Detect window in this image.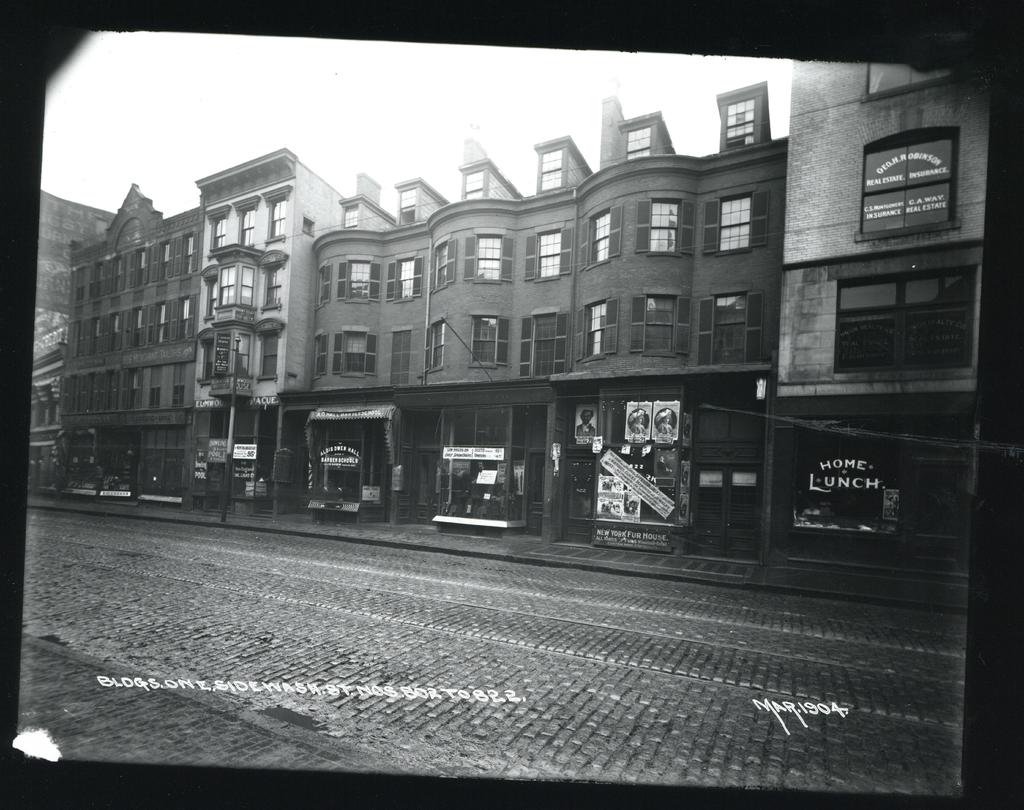
Detection: l=320, t=338, r=332, b=387.
